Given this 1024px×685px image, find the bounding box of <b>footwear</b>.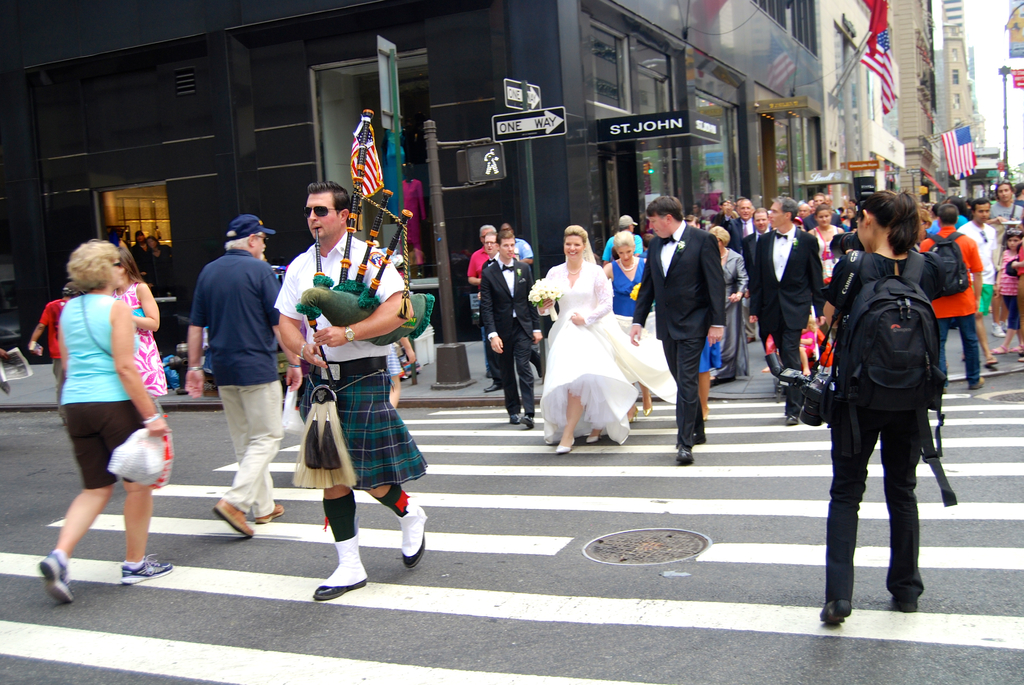
rect(627, 405, 641, 421).
